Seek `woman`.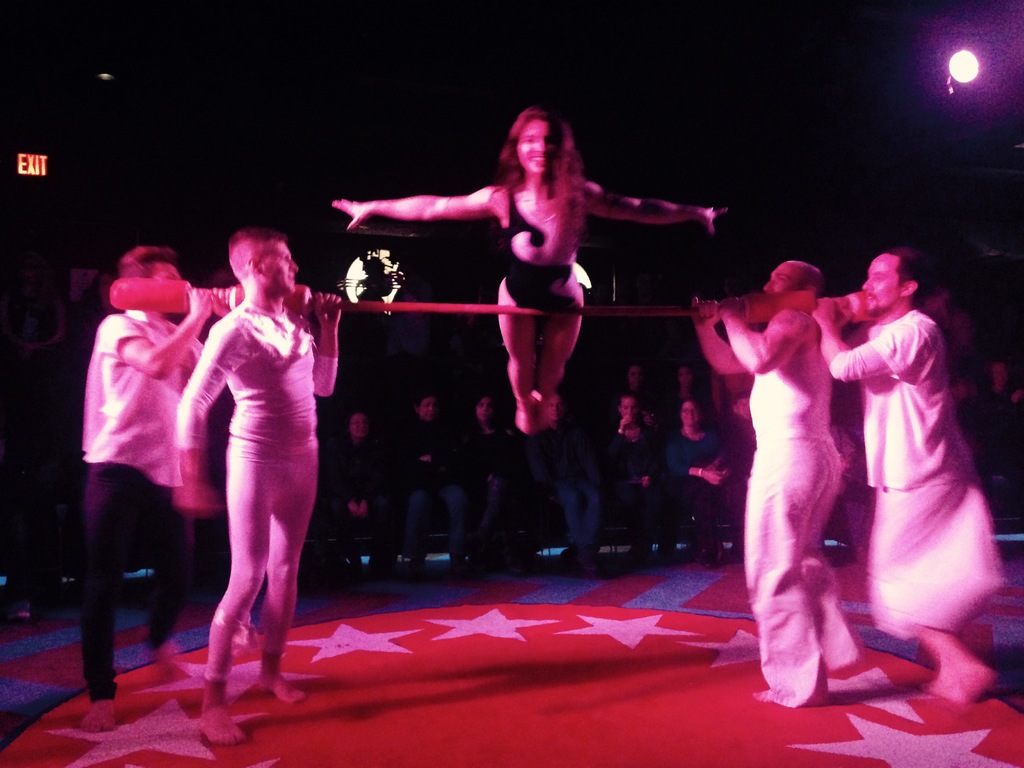
{"left": 332, "top": 108, "right": 729, "bottom": 434}.
